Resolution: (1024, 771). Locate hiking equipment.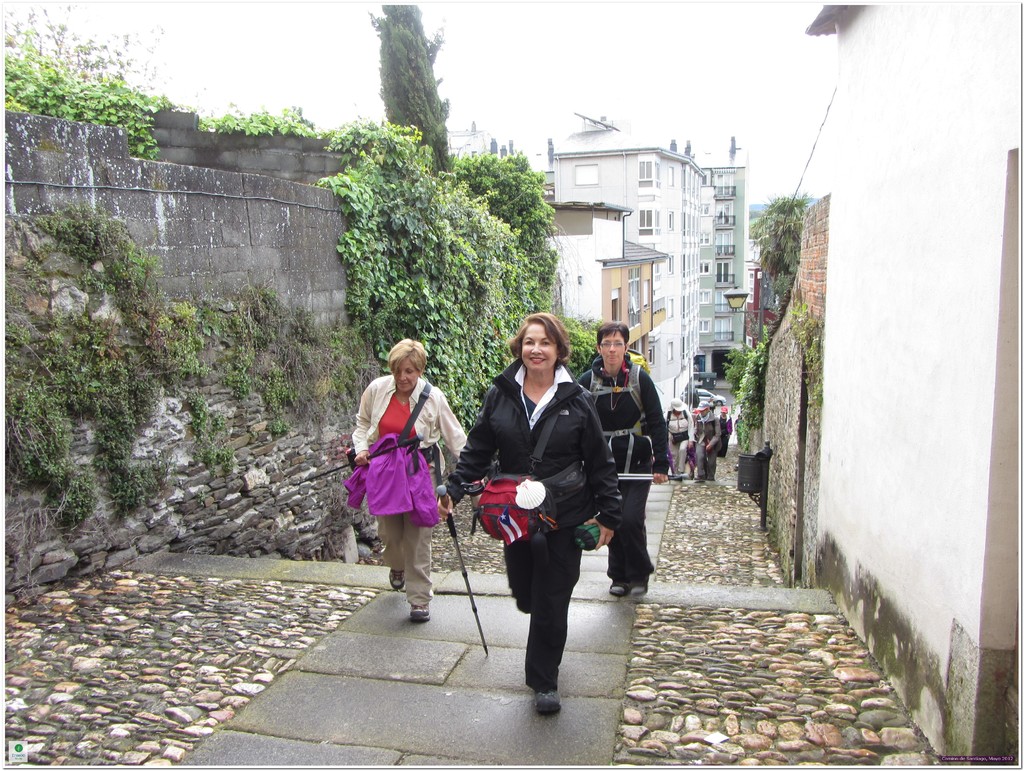
438, 483, 486, 656.
